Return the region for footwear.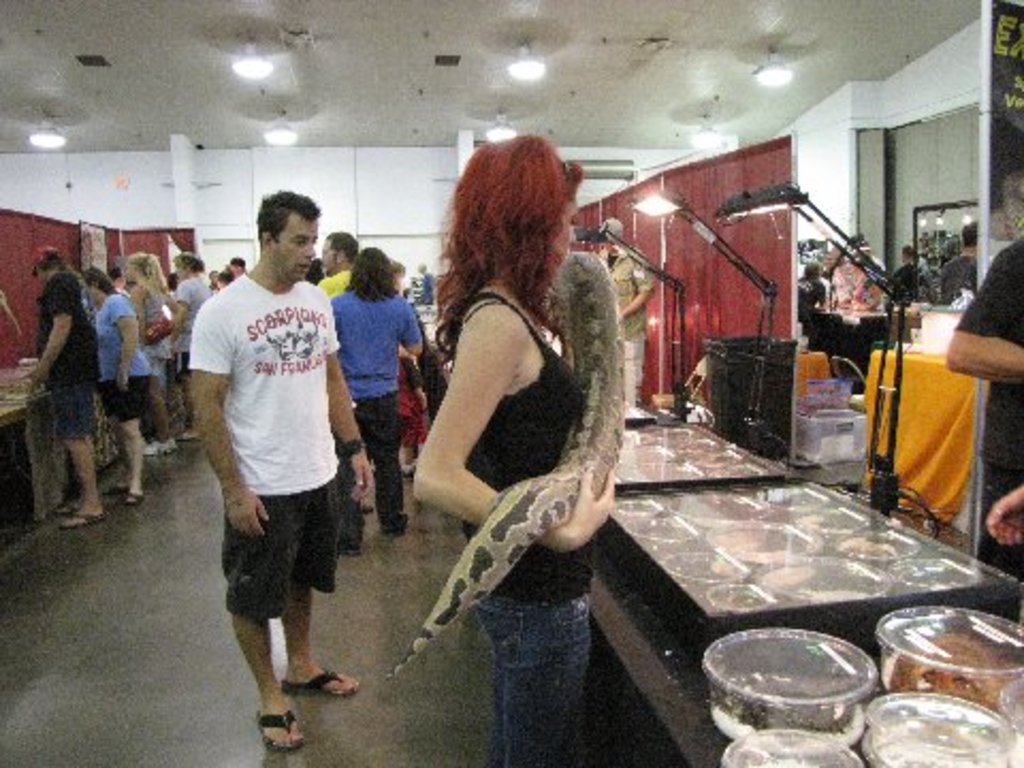
{"left": 64, "top": 506, "right": 111, "bottom": 531}.
